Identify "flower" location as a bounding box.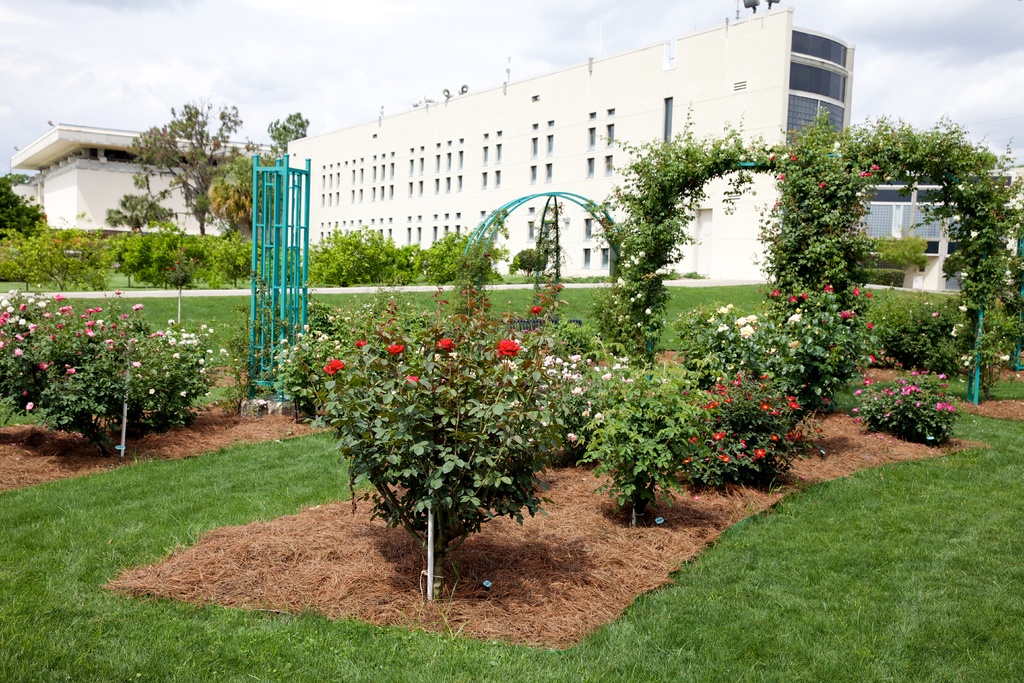
box(109, 322, 116, 329).
